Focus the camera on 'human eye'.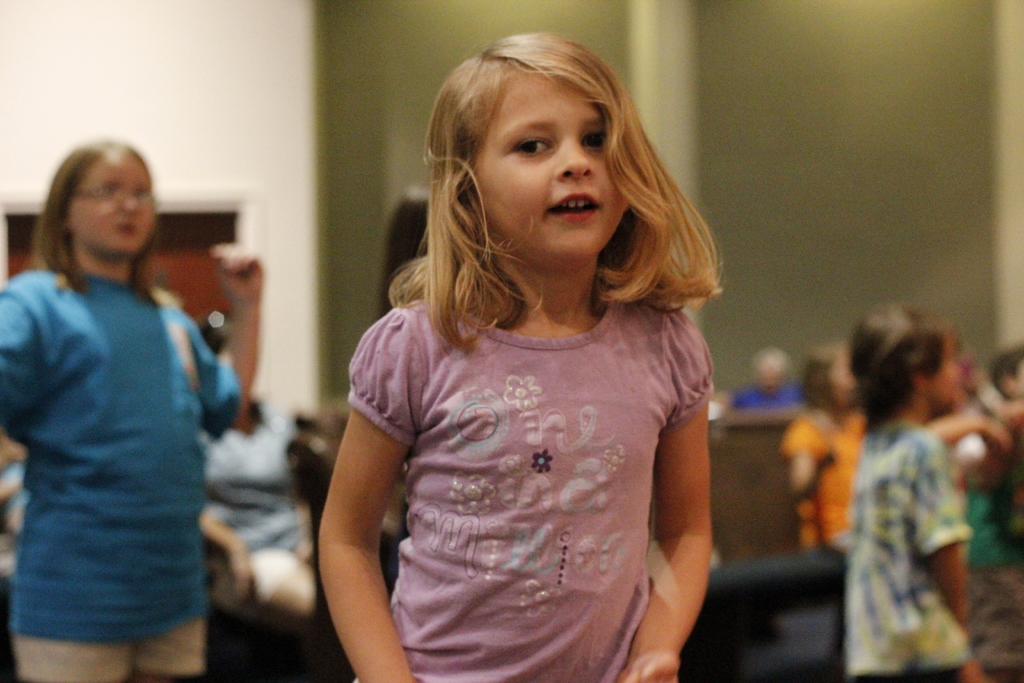
Focus region: (515,138,550,156).
